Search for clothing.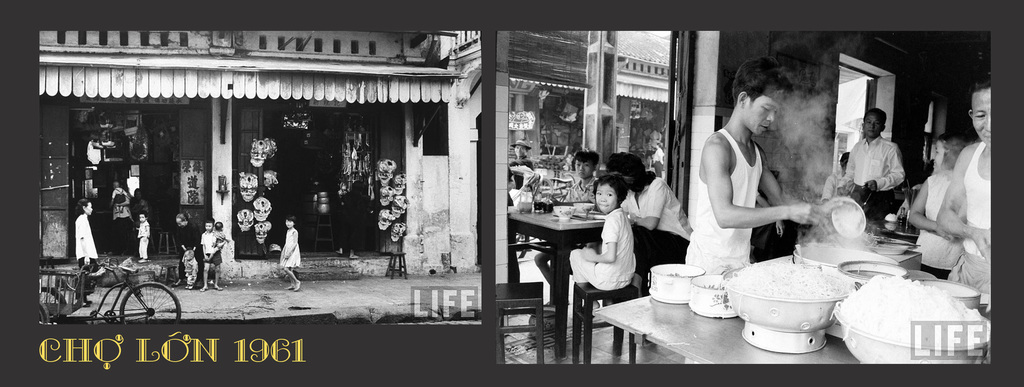
Found at pyautogui.locateOnScreen(182, 256, 199, 288).
